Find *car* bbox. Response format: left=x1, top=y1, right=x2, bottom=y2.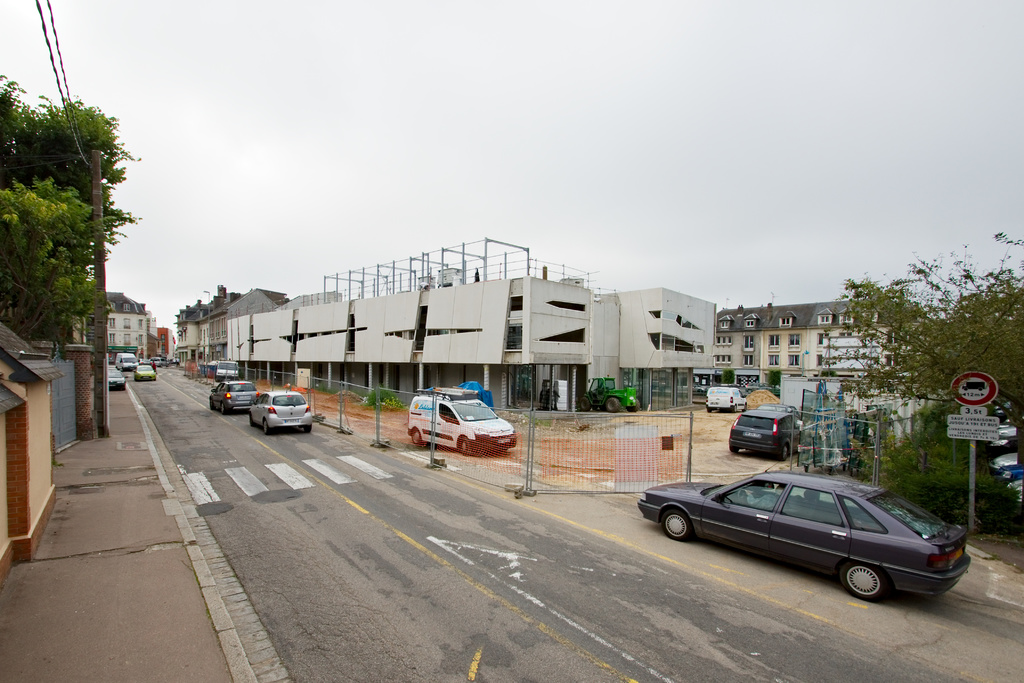
left=107, top=367, right=125, bottom=387.
